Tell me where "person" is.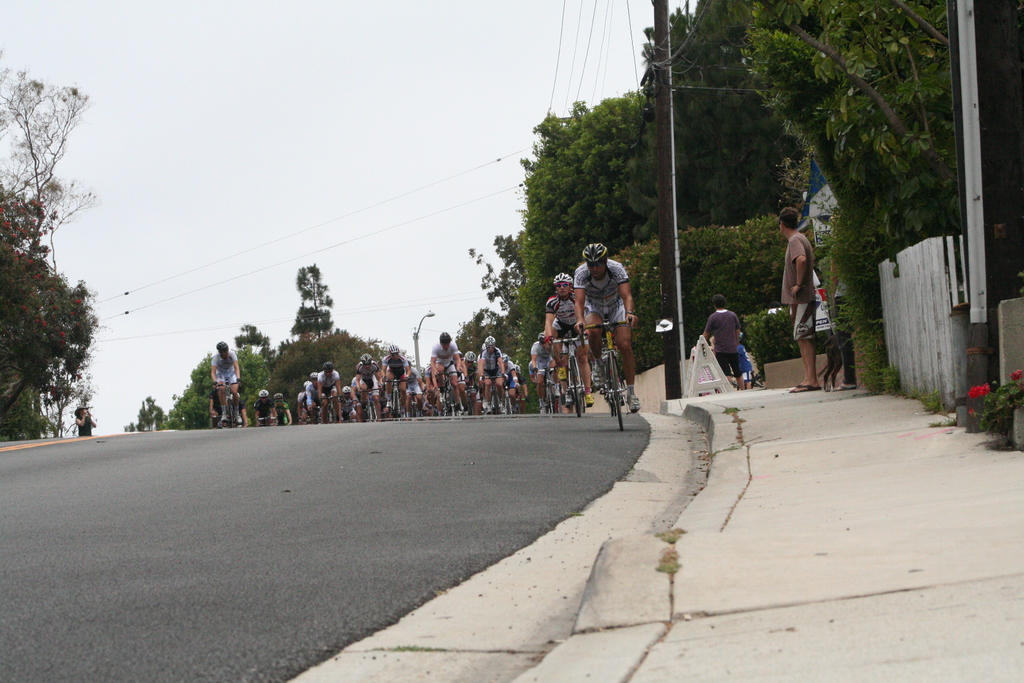
"person" is at BBox(736, 331, 754, 389).
